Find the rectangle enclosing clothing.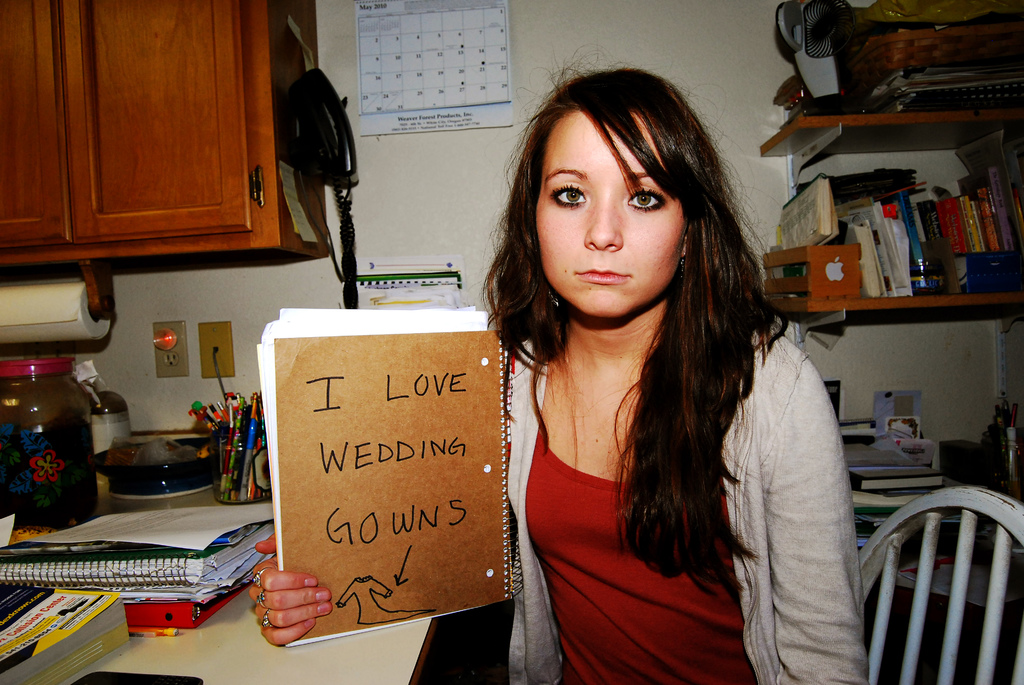
<region>470, 240, 828, 661</region>.
